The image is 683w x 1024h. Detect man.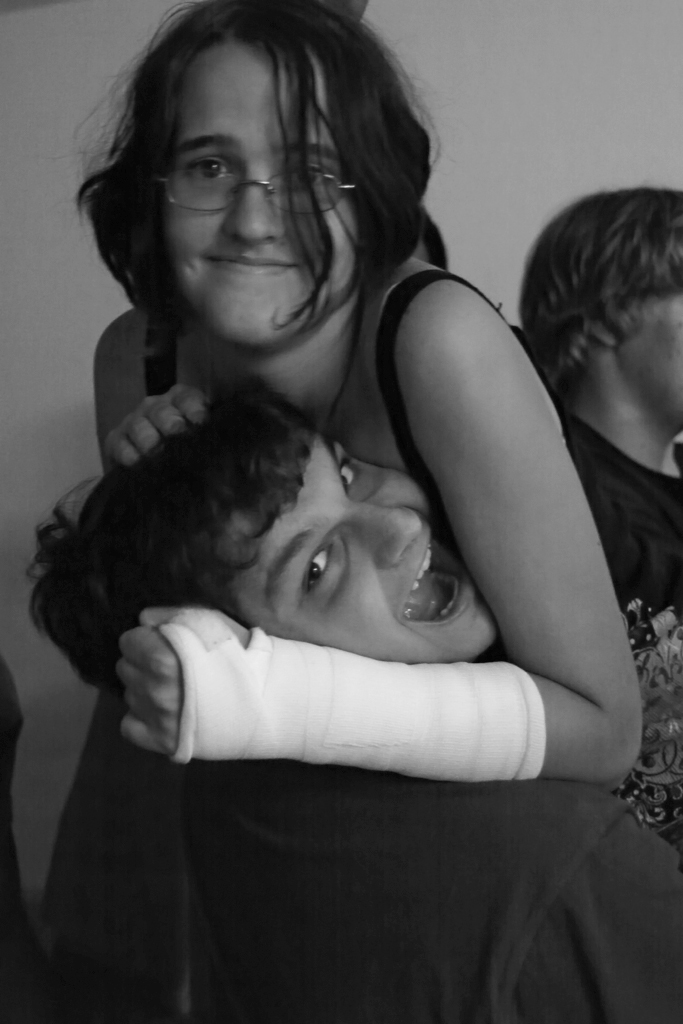
Detection: select_region(22, 387, 682, 1023).
